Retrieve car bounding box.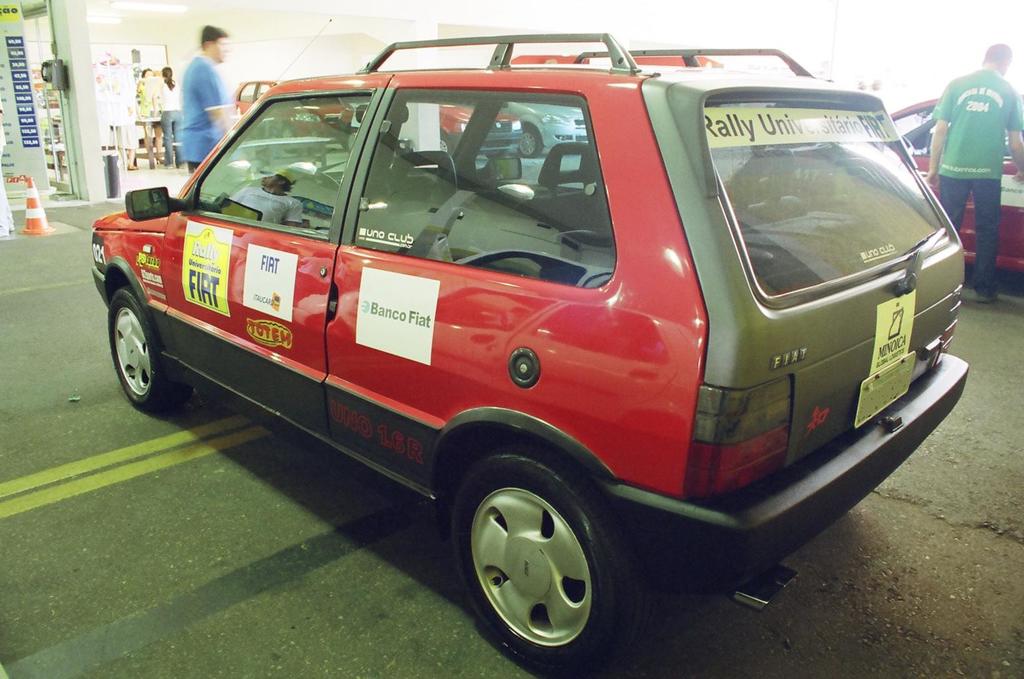
Bounding box: box=[895, 94, 1023, 280].
